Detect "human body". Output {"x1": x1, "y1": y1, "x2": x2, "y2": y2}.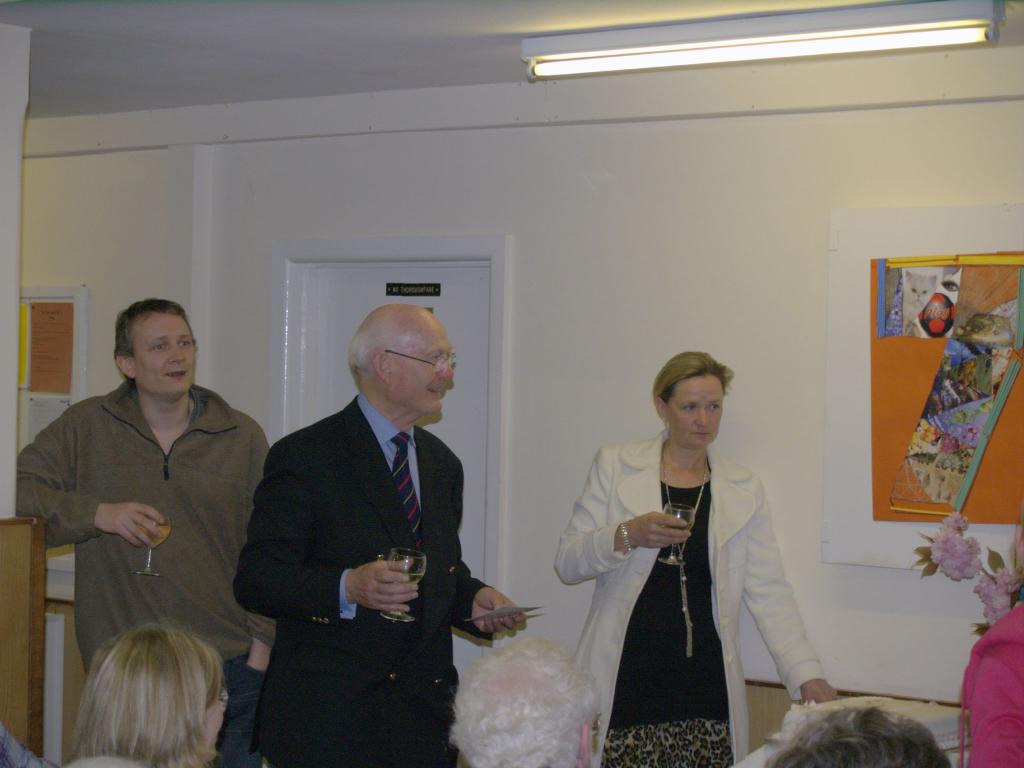
{"x1": 230, "y1": 388, "x2": 524, "y2": 767}.
